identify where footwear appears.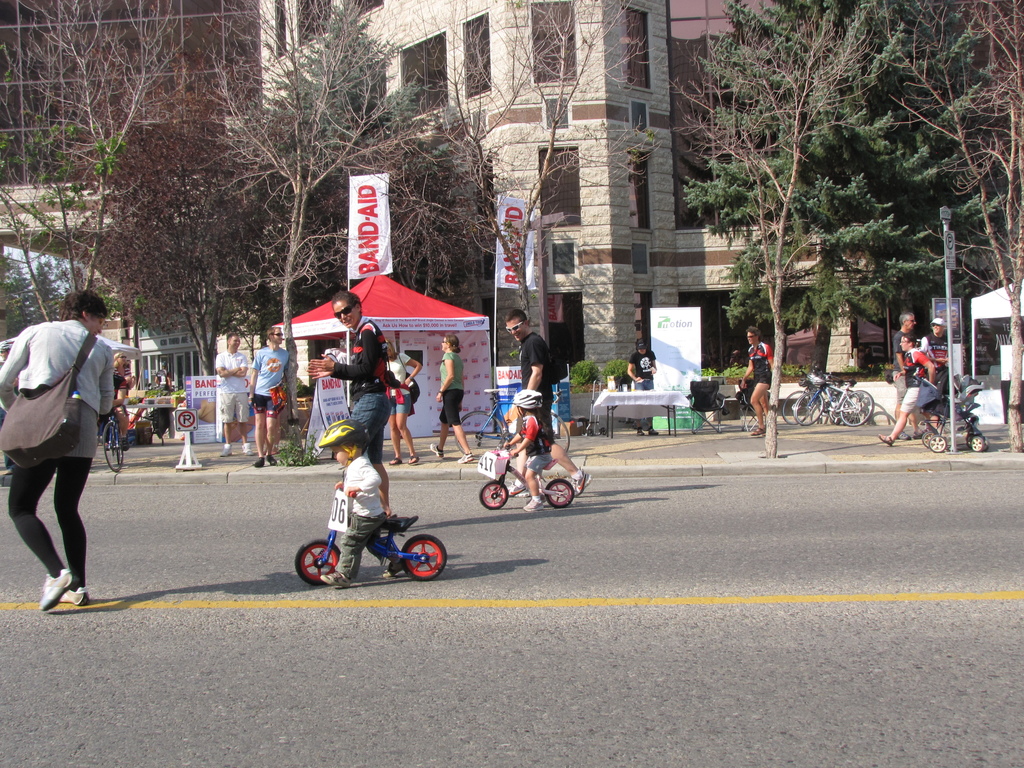
Appears at x1=457 y1=451 x2=473 y2=461.
